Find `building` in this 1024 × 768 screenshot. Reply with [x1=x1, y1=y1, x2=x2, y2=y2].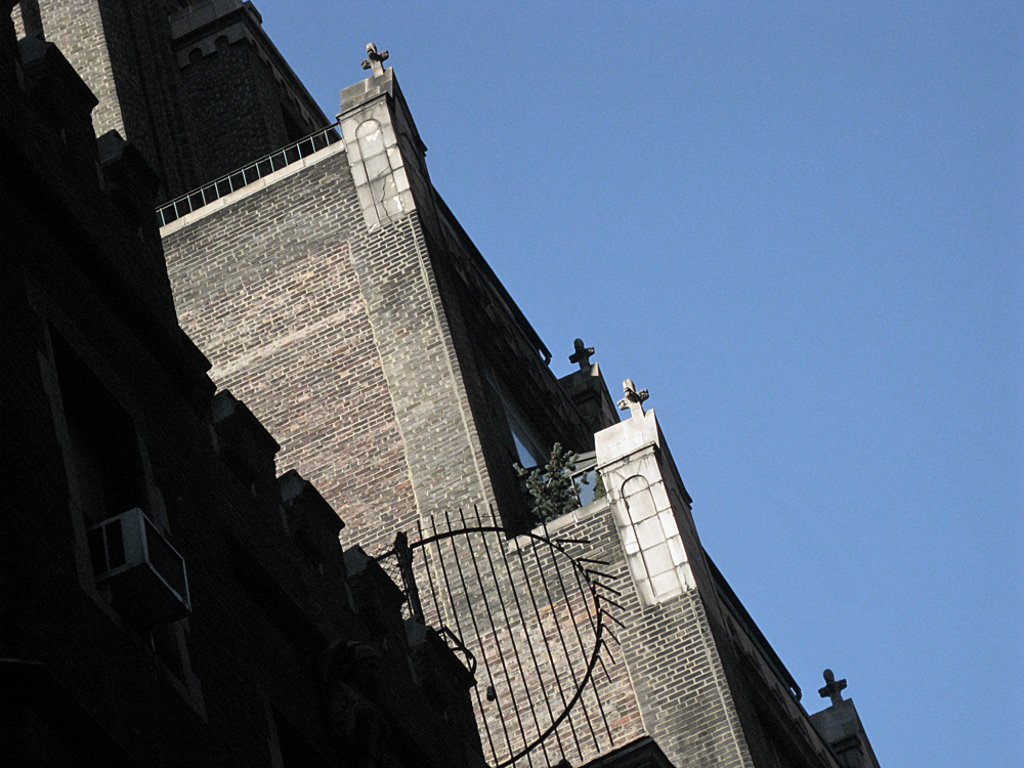
[x1=0, y1=0, x2=608, y2=762].
